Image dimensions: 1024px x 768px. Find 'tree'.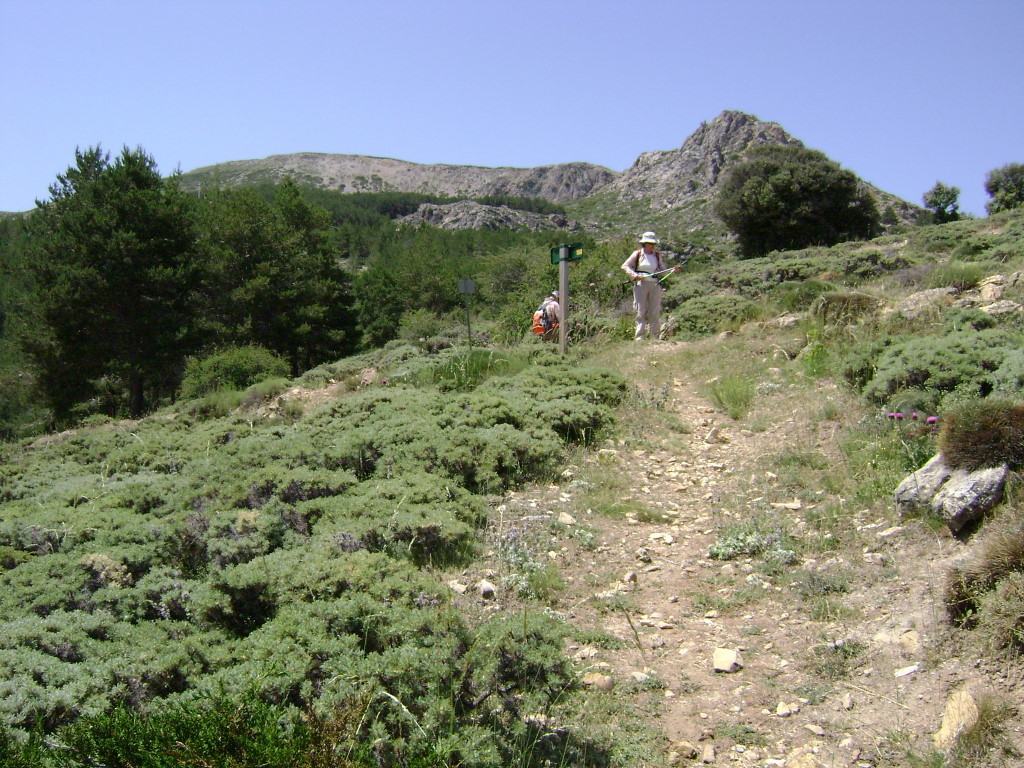
<bbox>918, 176, 960, 219</bbox>.
